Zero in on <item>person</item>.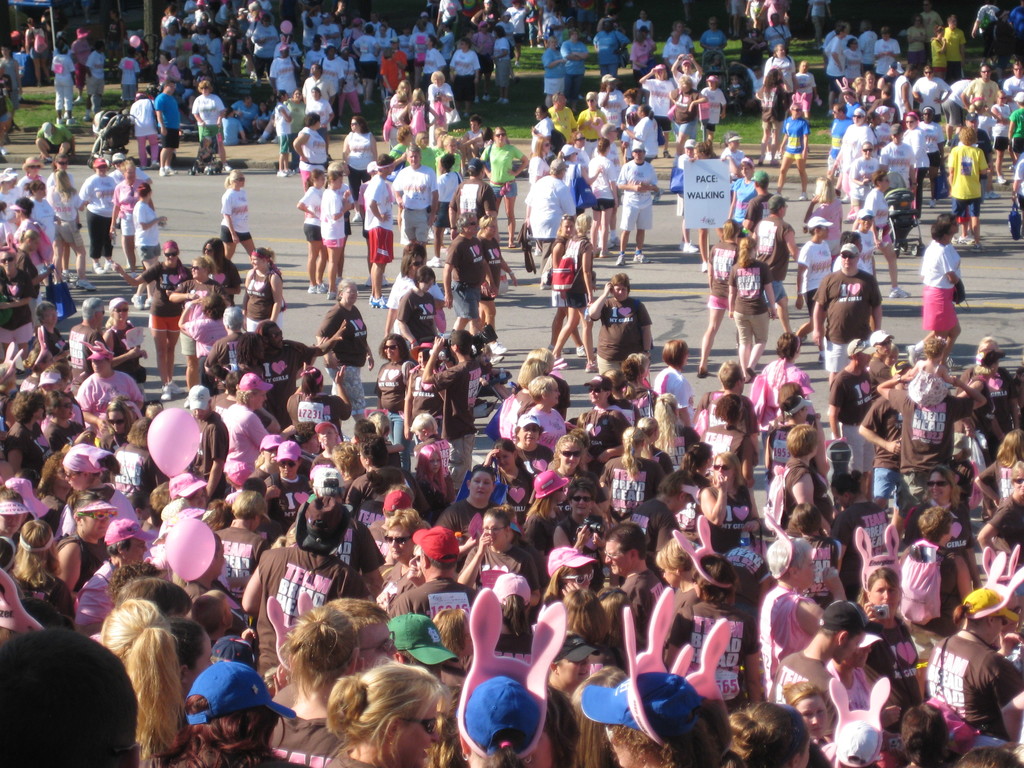
Zeroed in: <box>932,196,986,346</box>.
